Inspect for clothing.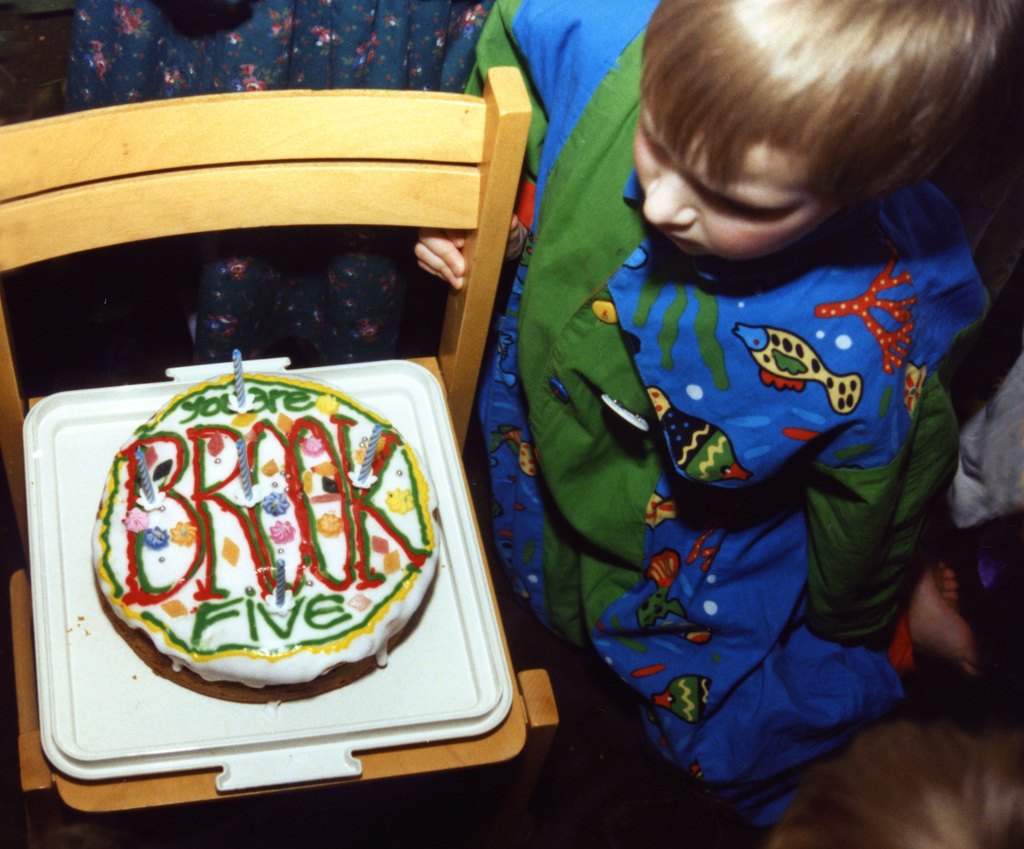
Inspection: [left=70, top=0, right=500, bottom=375].
